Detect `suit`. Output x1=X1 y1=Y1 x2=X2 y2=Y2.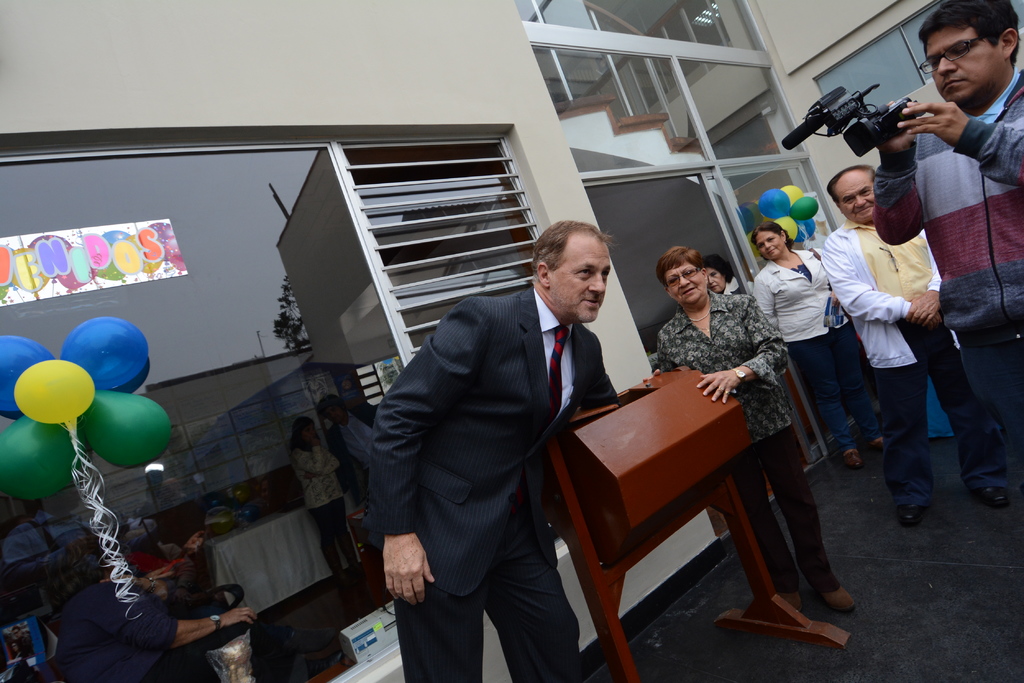
x1=360 y1=213 x2=632 y2=667.
